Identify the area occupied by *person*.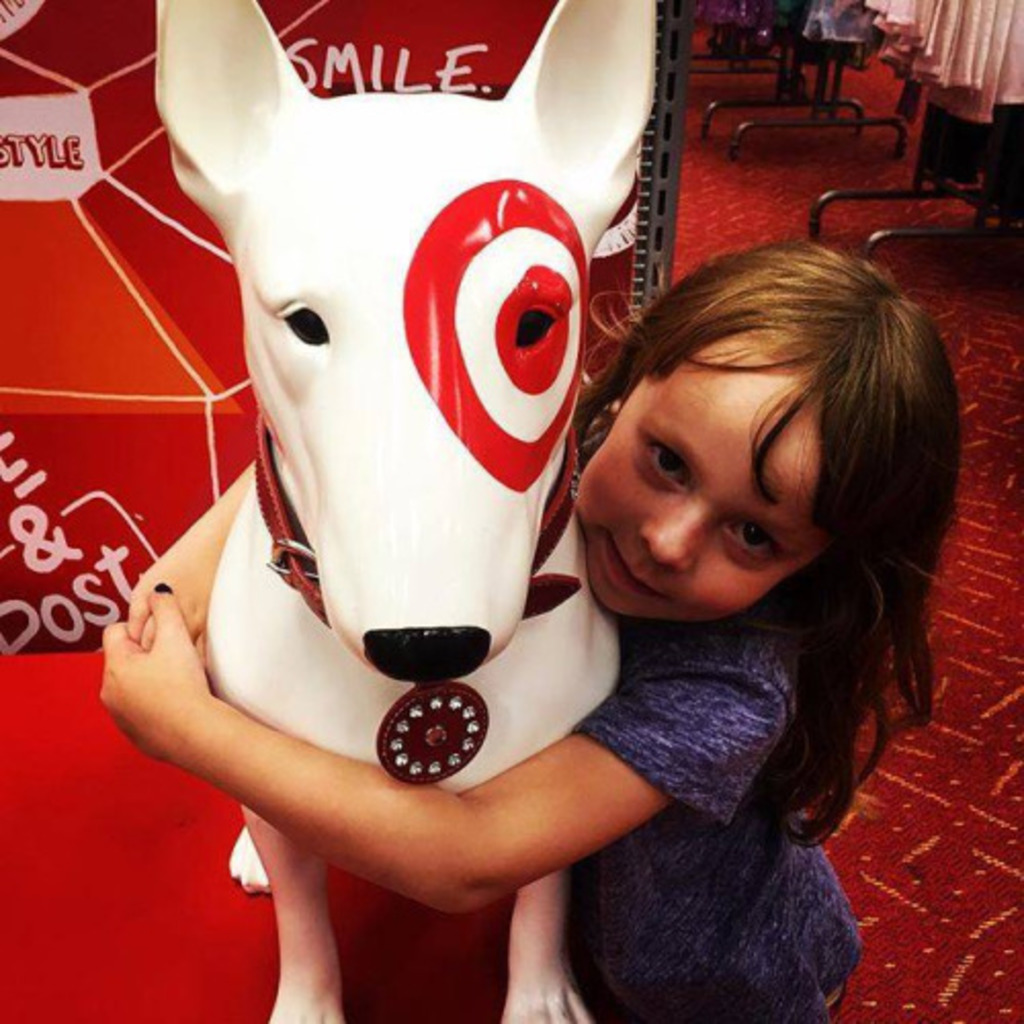
Area: left=92, top=242, right=956, bottom=1022.
